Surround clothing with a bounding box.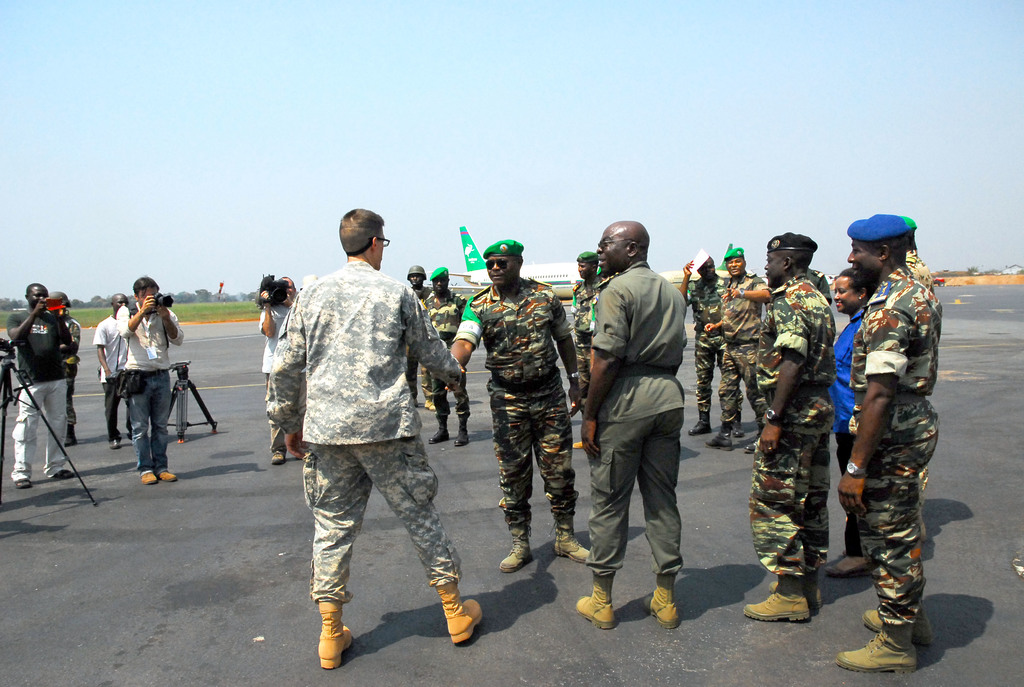
66:316:83:426.
